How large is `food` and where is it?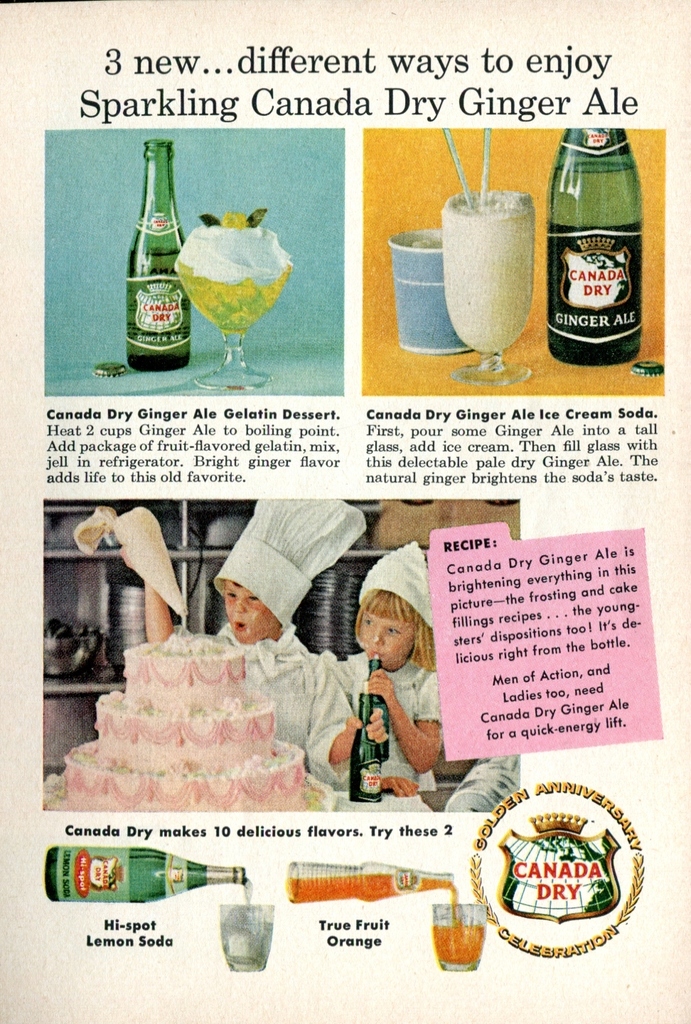
Bounding box: box=[169, 206, 292, 330].
